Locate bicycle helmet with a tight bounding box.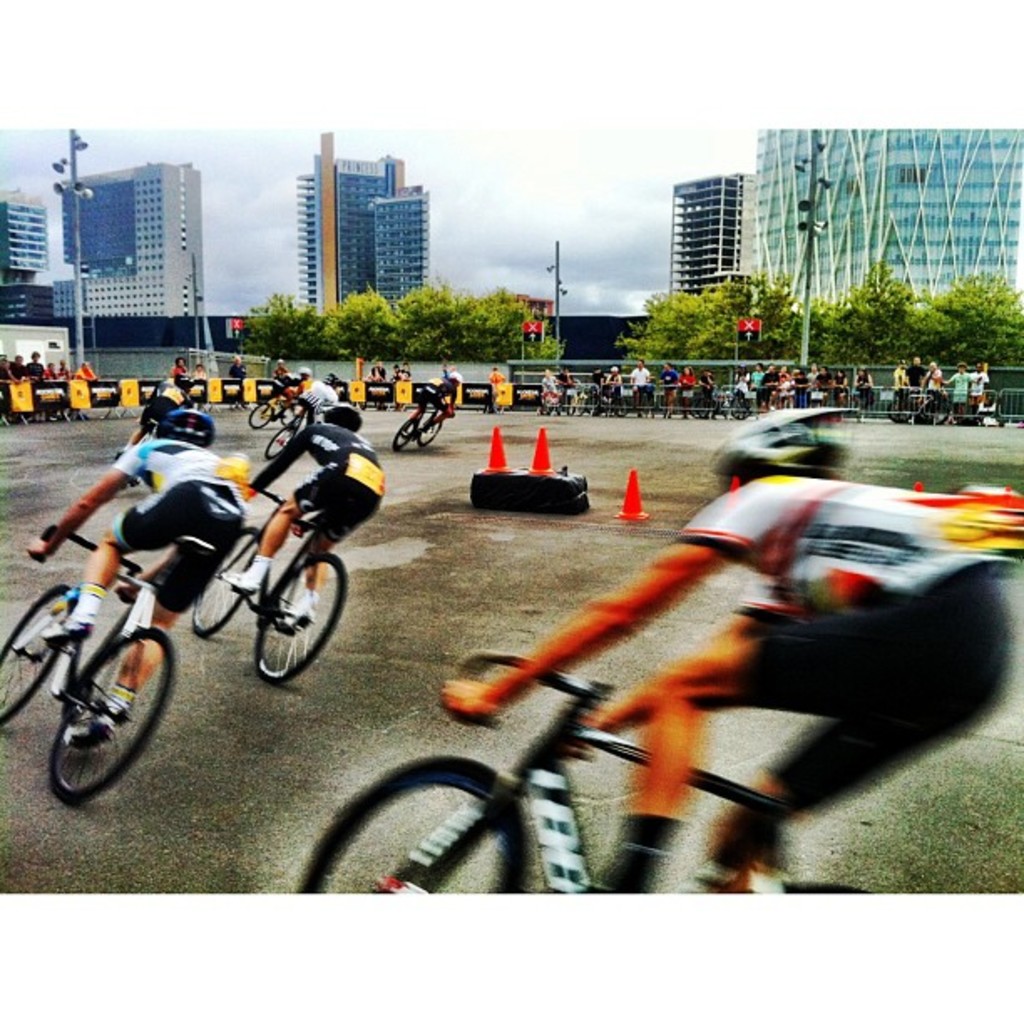
detection(316, 395, 365, 428).
